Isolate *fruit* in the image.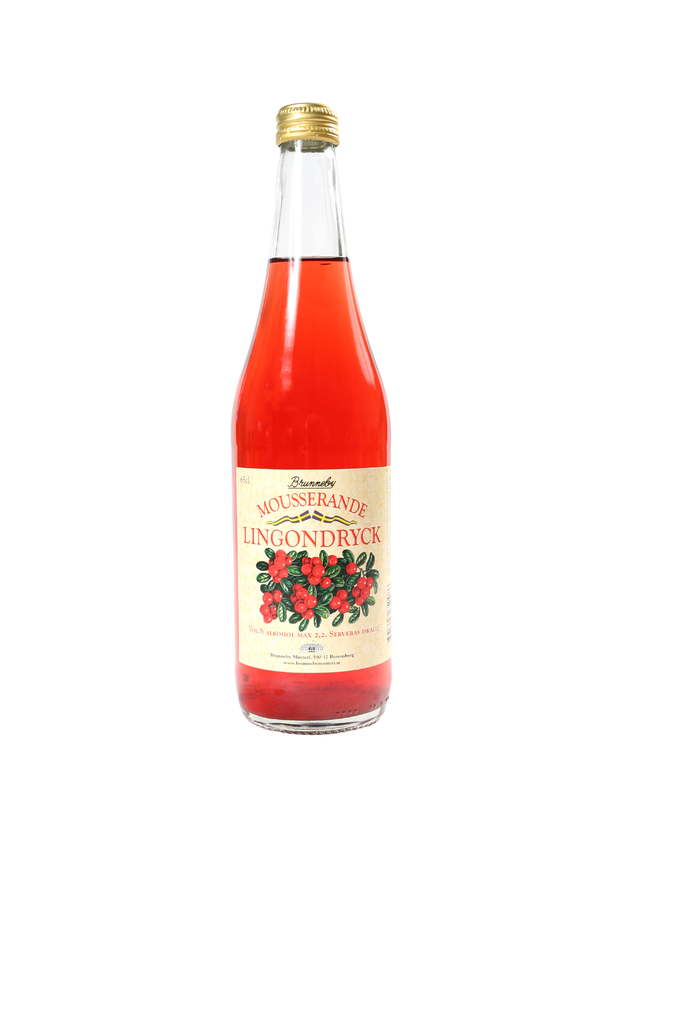
Isolated region: <box>318,575,332,591</box>.
